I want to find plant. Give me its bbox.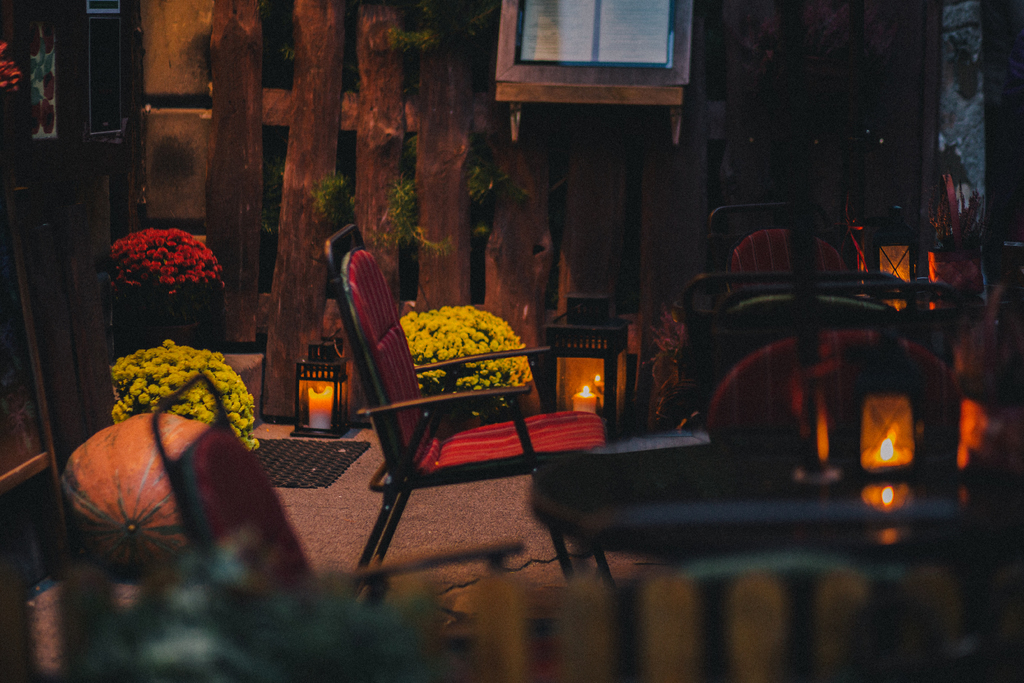
pyautogui.locateOnScreen(92, 322, 269, 450).
